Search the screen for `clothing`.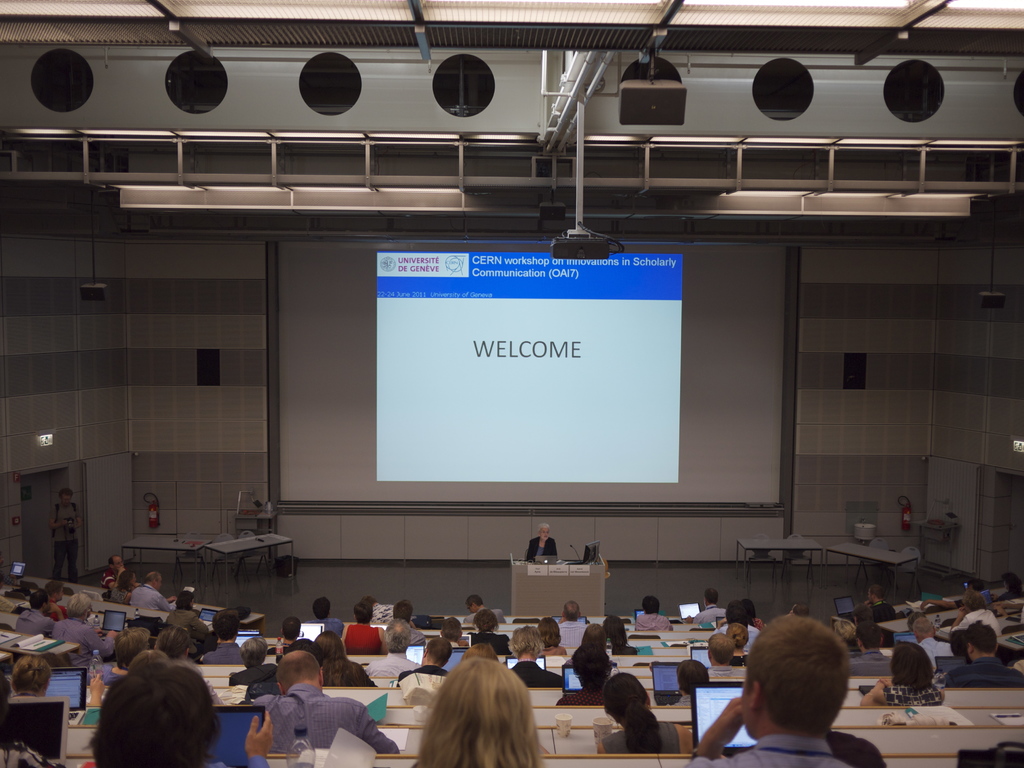
Found at x1=707, y1=665, x2=748, y2=685.
